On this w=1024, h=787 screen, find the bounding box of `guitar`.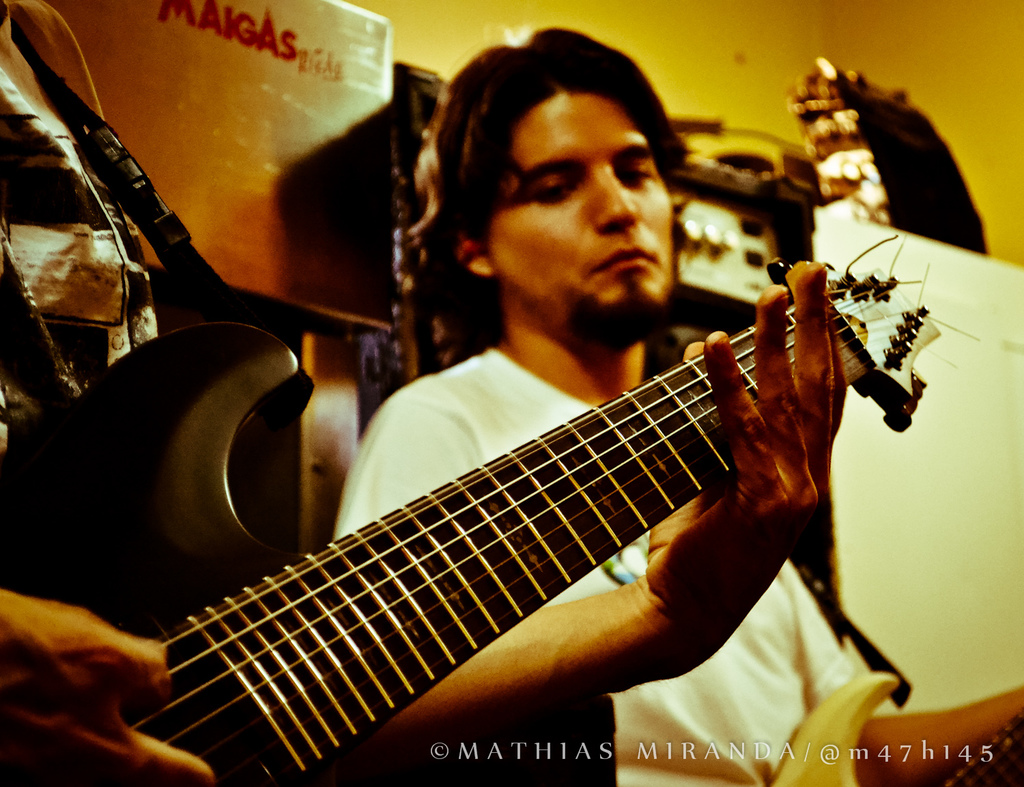
Bounding box: (x1=0, y1=224, x2=326, y2=629).
